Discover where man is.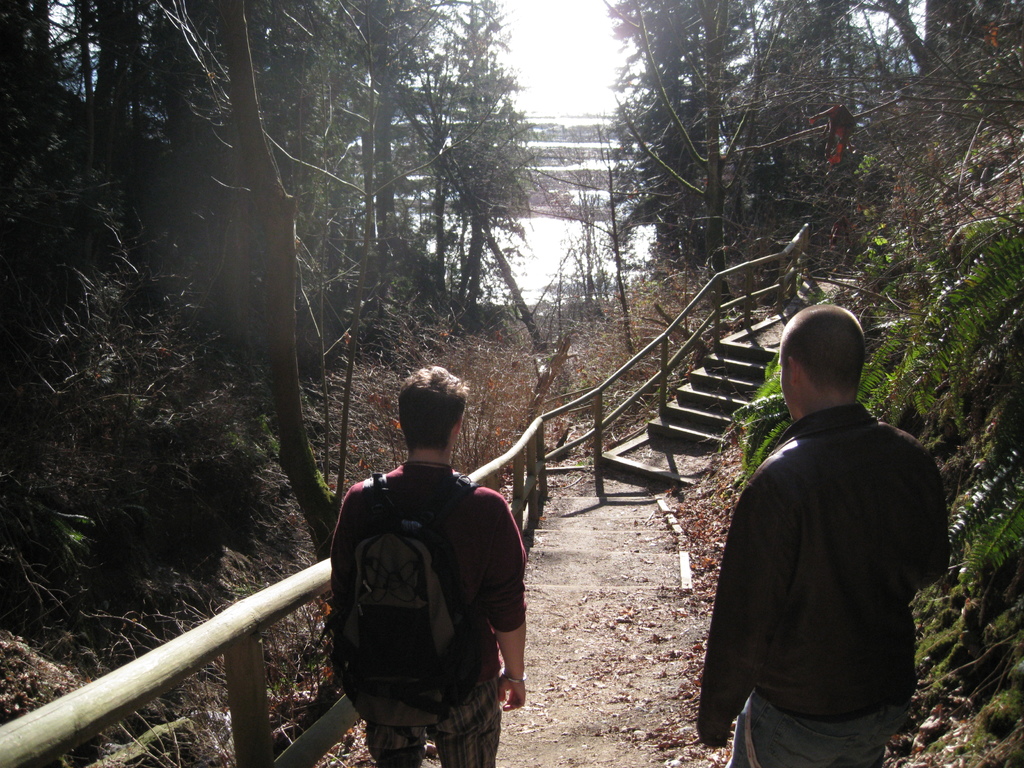
Discovered at [327,364,527,767].
